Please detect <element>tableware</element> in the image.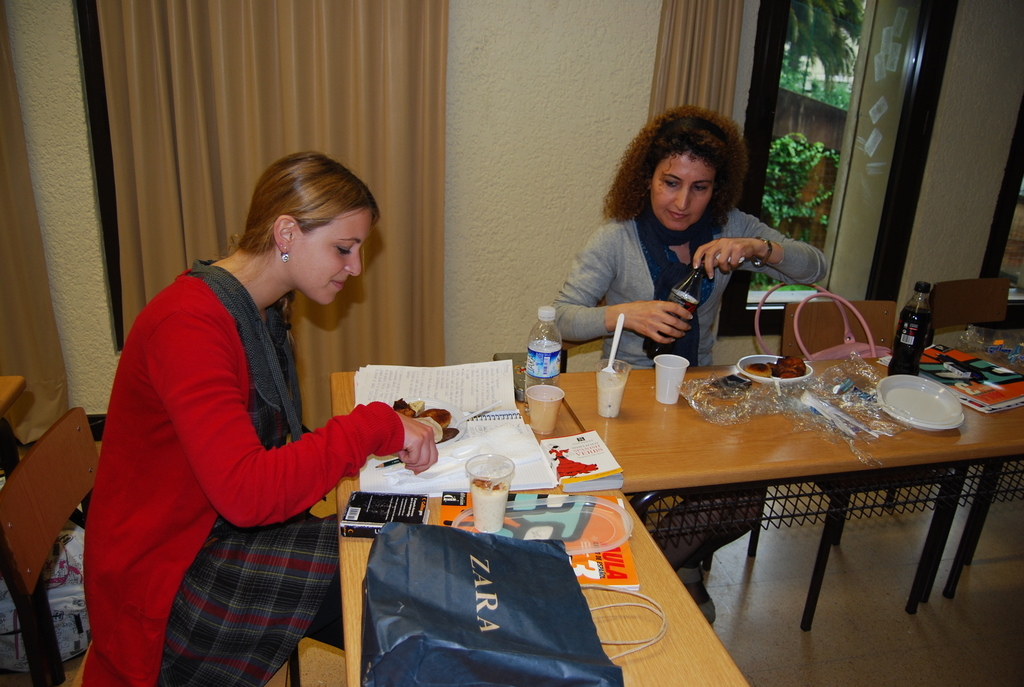
bbox=[601, 311, 623, 375].
